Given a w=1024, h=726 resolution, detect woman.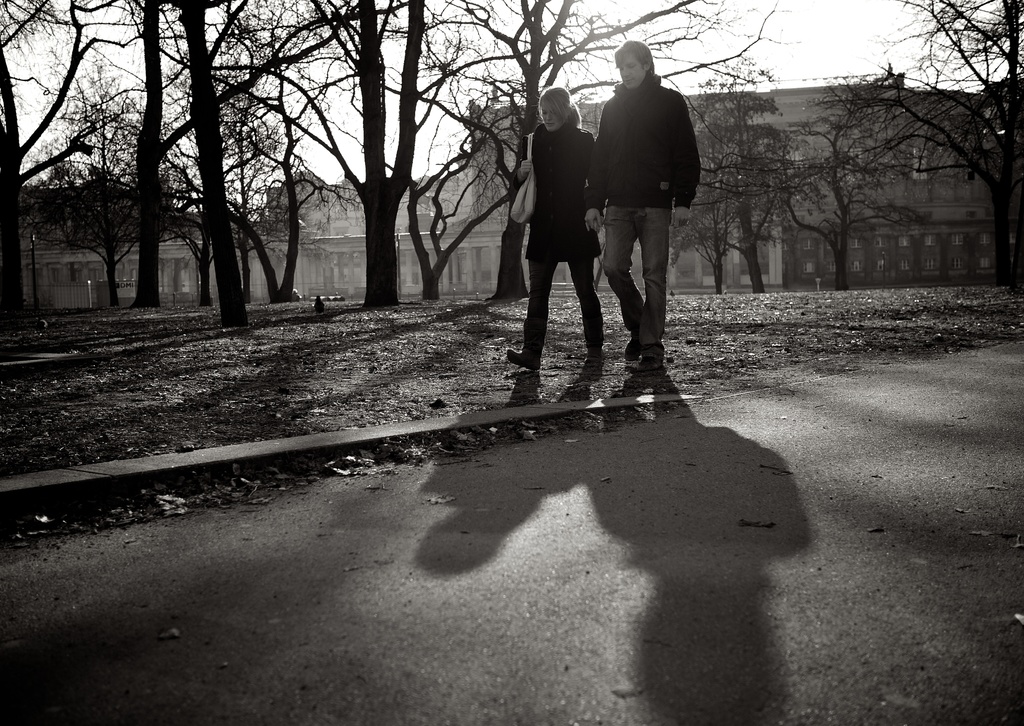
[509, 73, 601, 372].
